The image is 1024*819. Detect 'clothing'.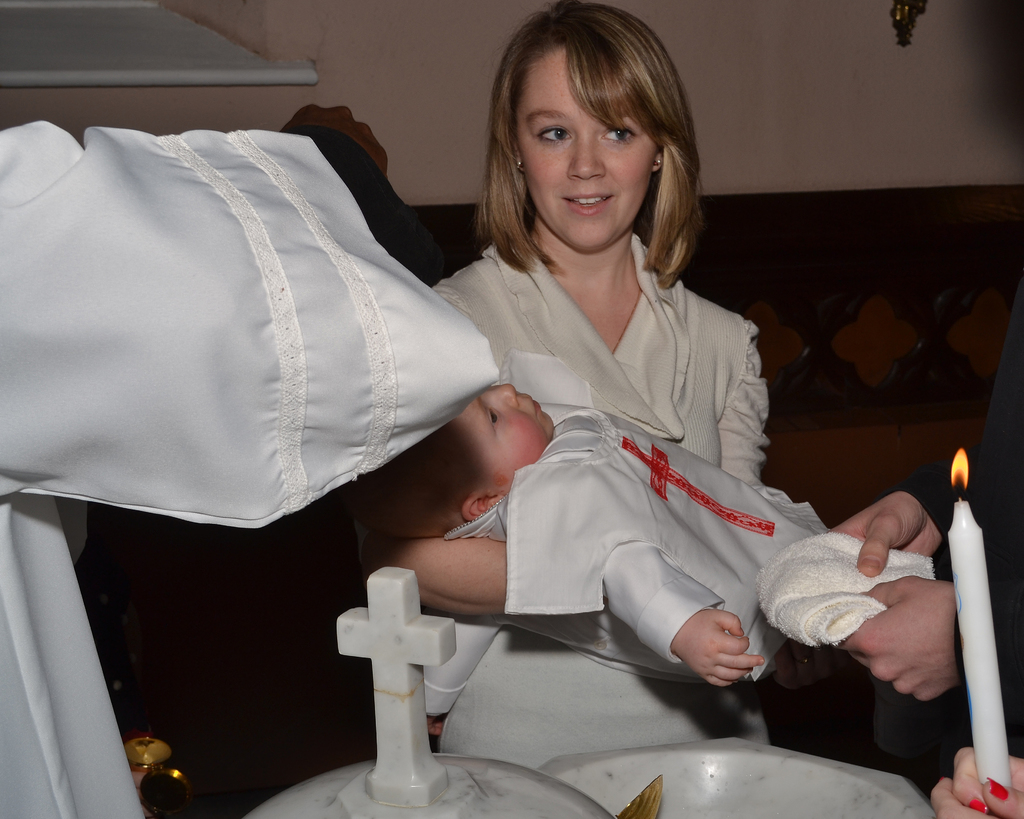
Detection: pyautogui.locateOnScreen(892, 284, 1023, 690).
